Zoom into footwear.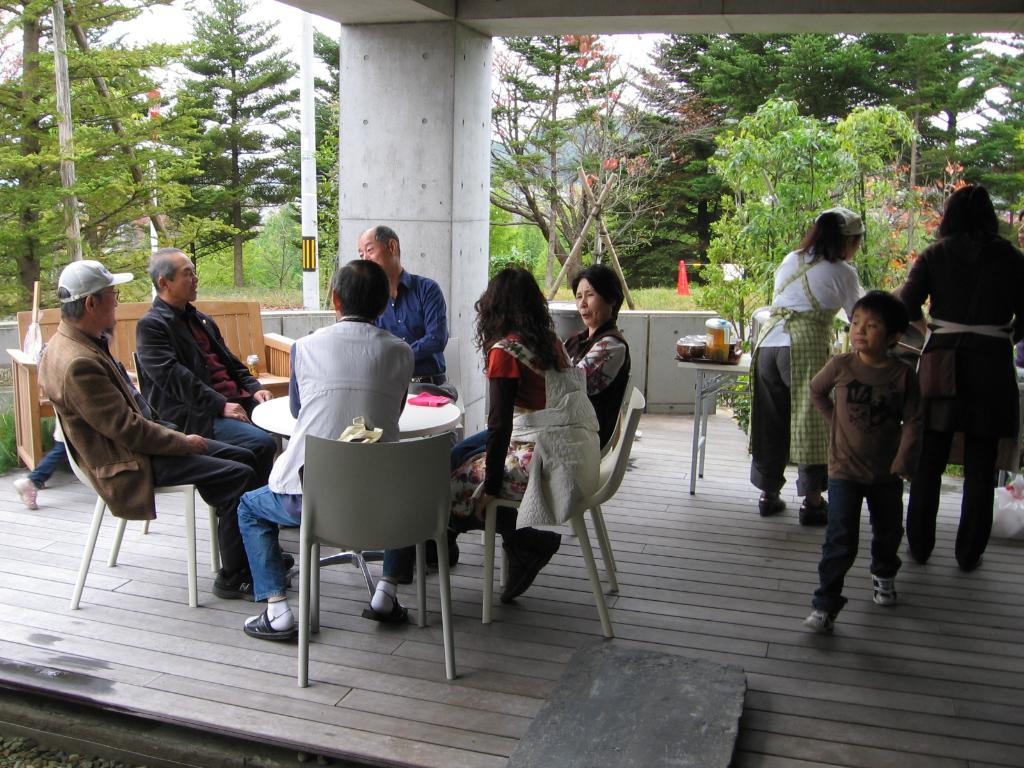
Zoom target: bbox(875, 565, 896, 606).
